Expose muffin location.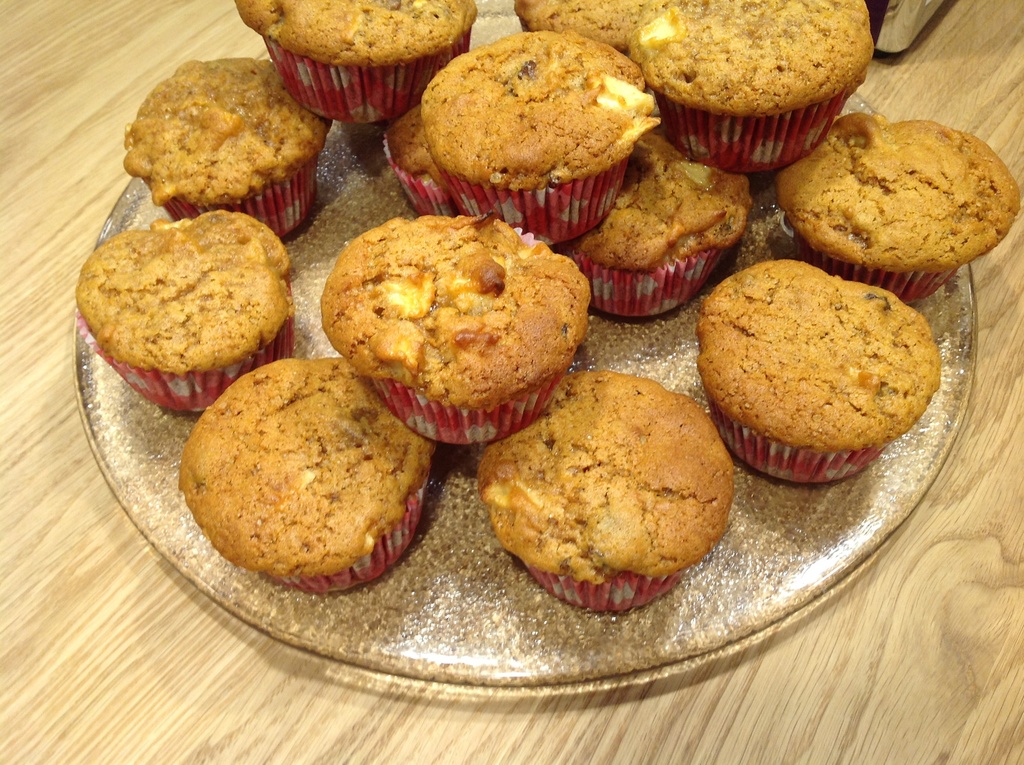
Exposed at 319,216,587,442.
